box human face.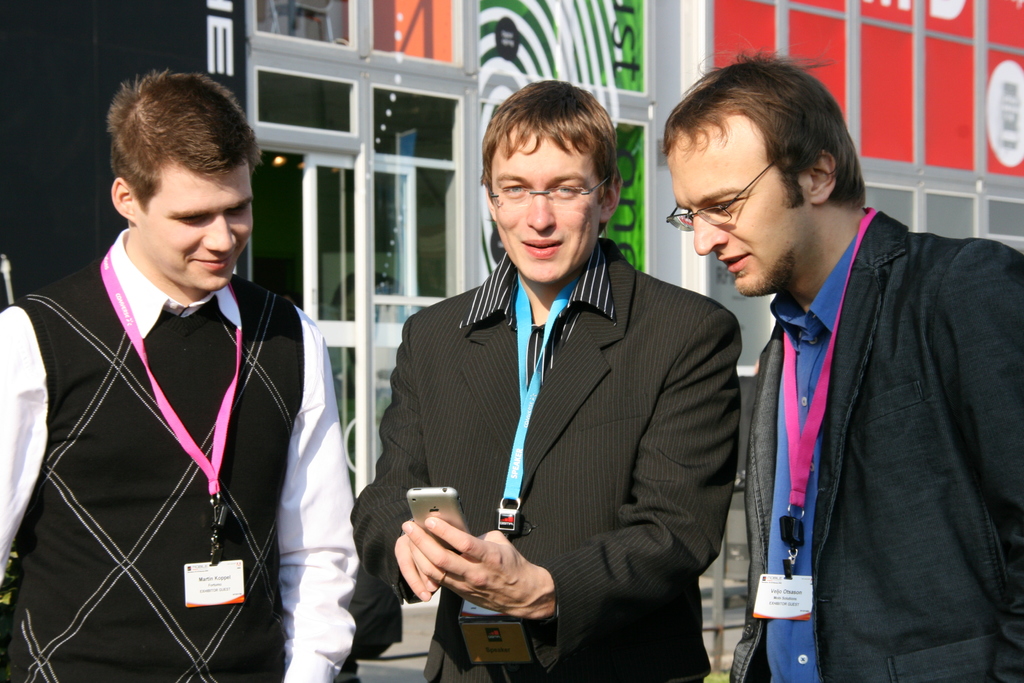
bbox(497, 131, 596, 284).
